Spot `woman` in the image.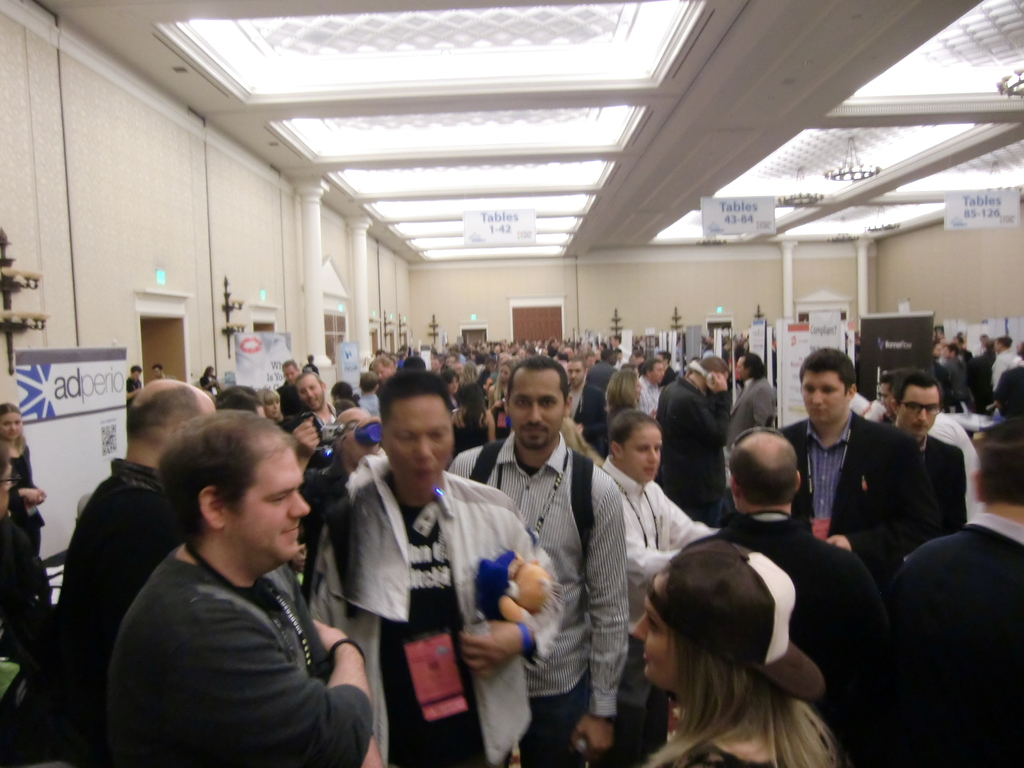
`woman` found at 253, 387, 287, 422.
